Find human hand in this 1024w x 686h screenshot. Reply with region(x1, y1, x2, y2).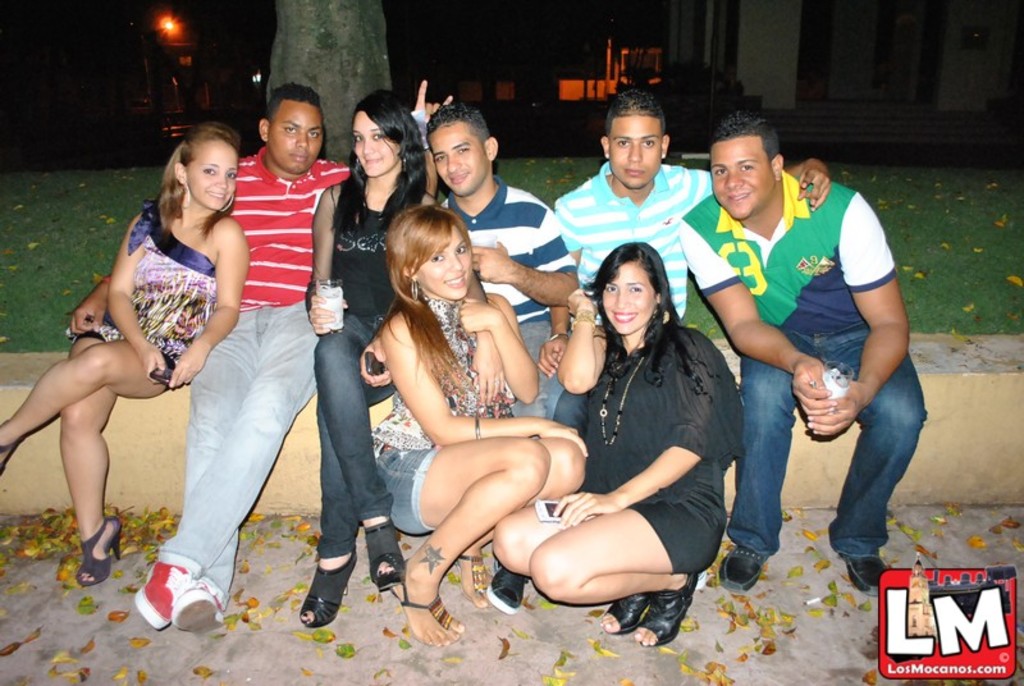
region(794, 159, 832, 214).
